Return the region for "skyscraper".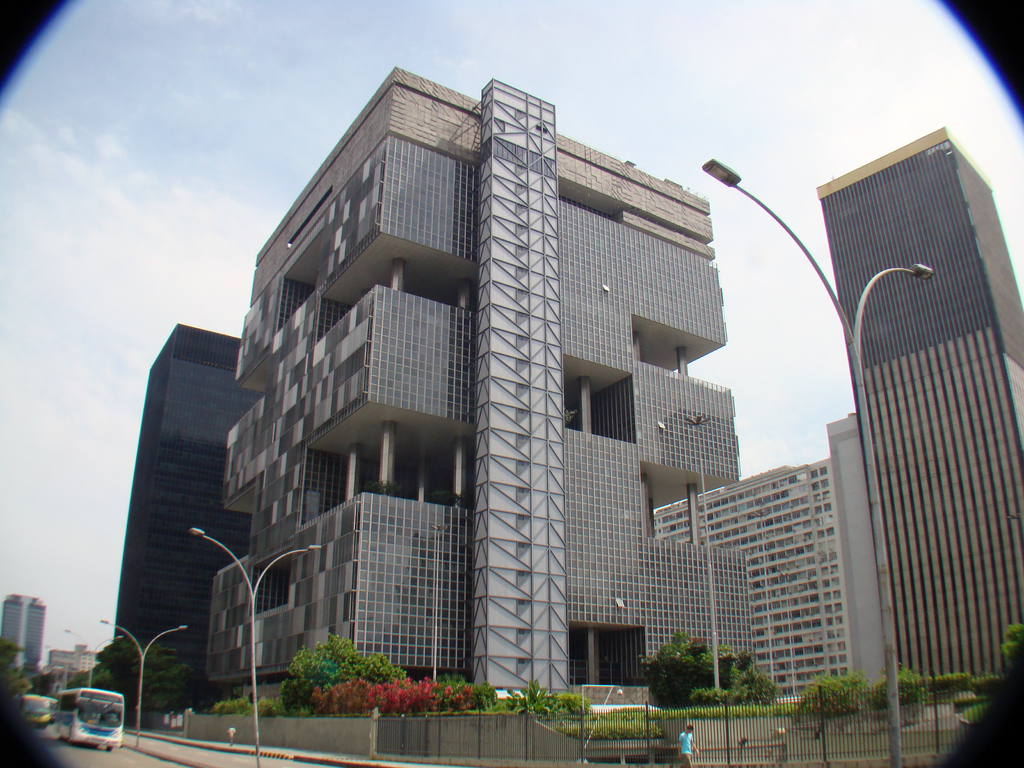
x1=652, y1=414, x2=895, y2=709.
